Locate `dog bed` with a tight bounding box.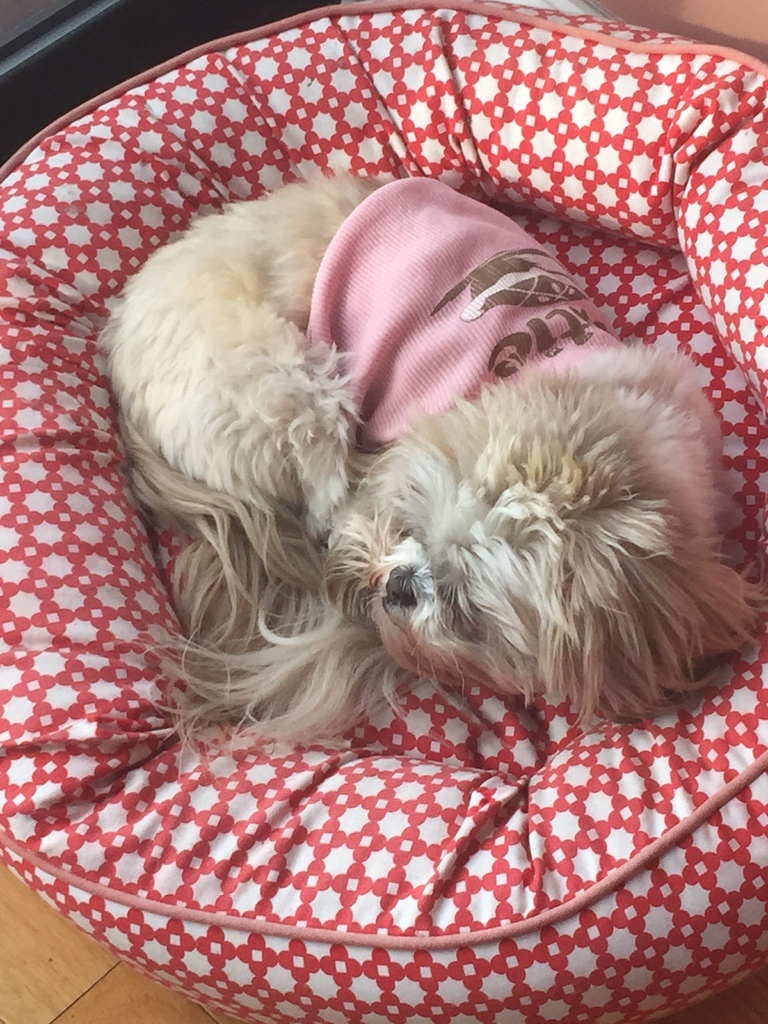
select_region(0, 1, 767, 1023).
